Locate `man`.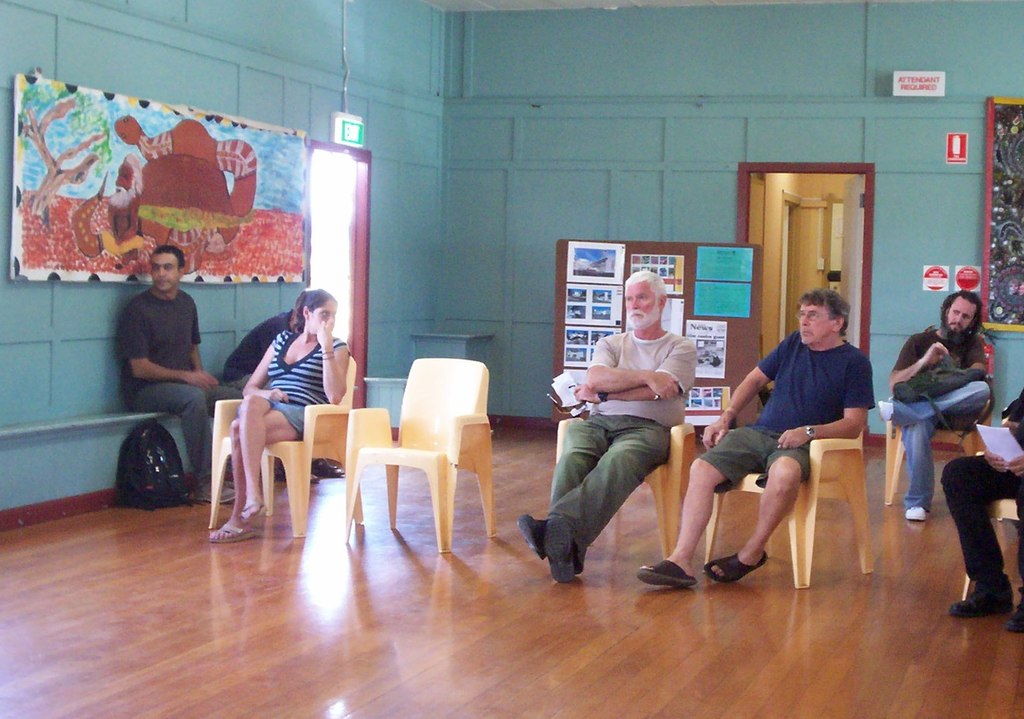
Bounding box: (left=101, top=245, right=212, bottom=504).
